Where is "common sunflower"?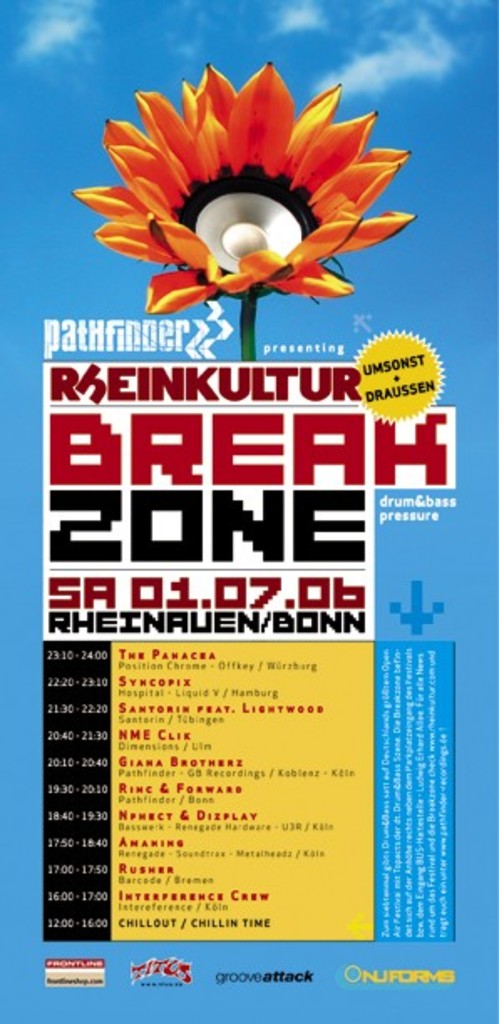
box(74, 67, 420, 306).
